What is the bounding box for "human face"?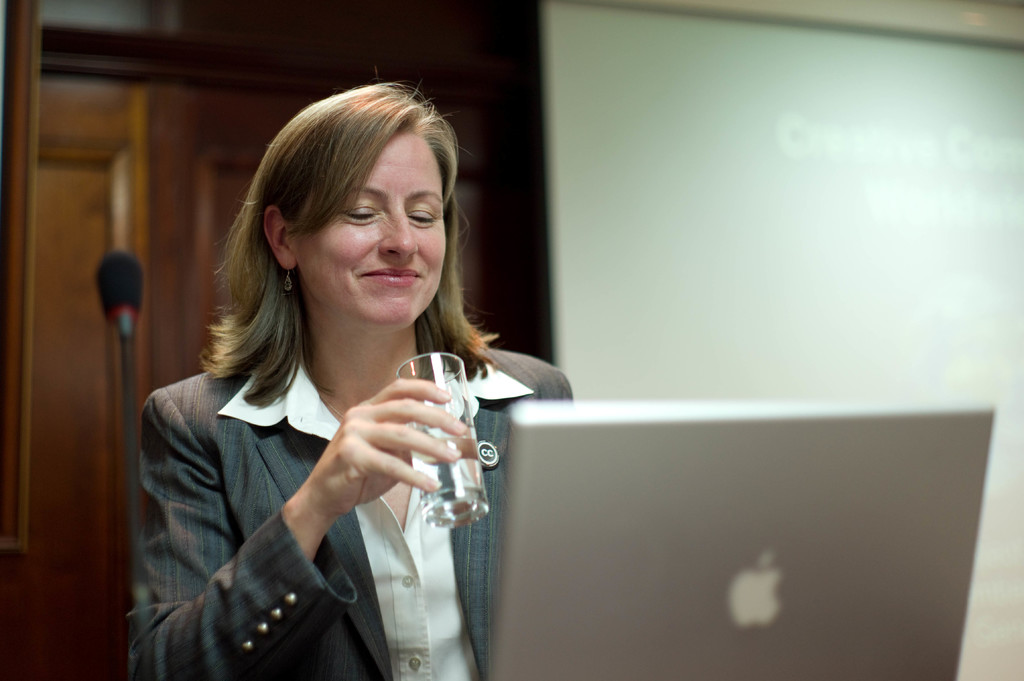
pyautogui.locateOnScreen(300, 131, 445, 332).
